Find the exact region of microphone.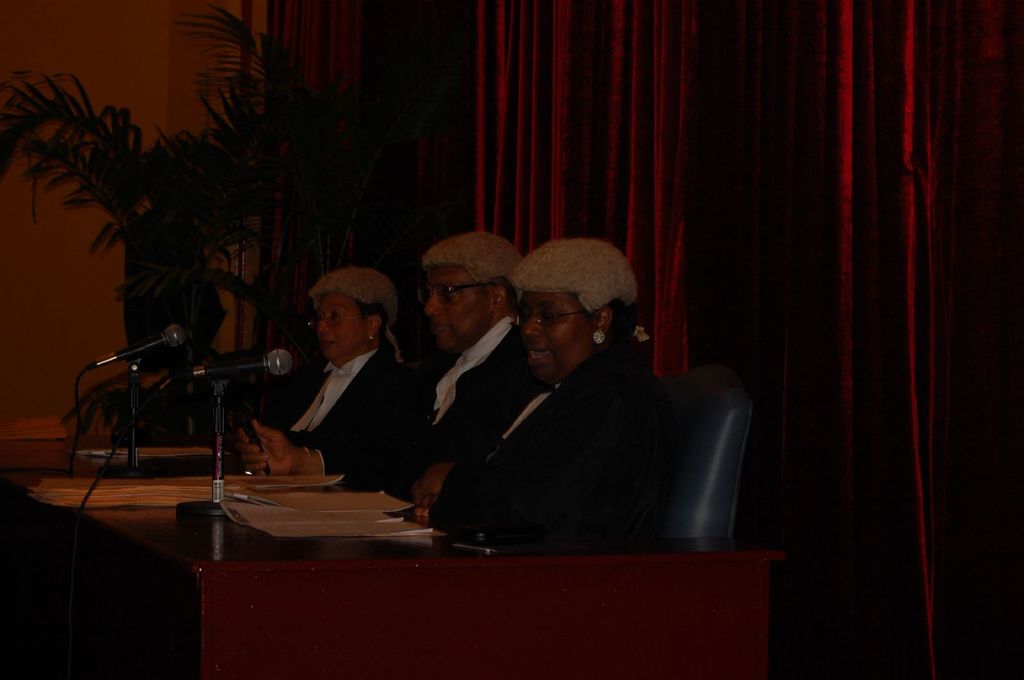
Exact region: [x1=178, y1=346, x2=286, y2=392].
